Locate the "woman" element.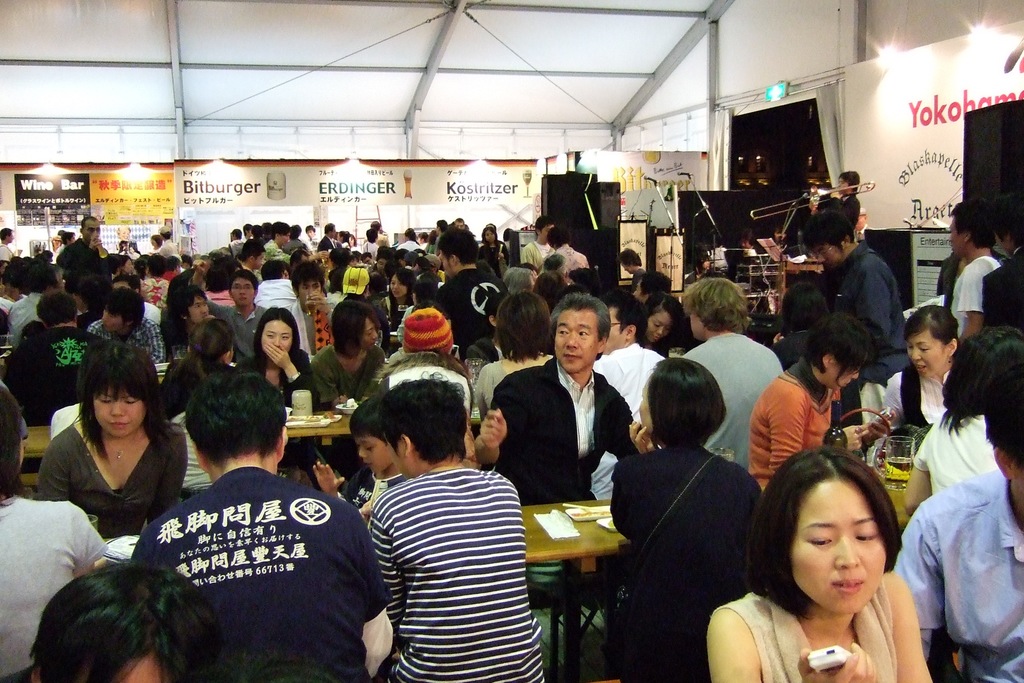
Element bbox: box(307, 295, 381, 496).
